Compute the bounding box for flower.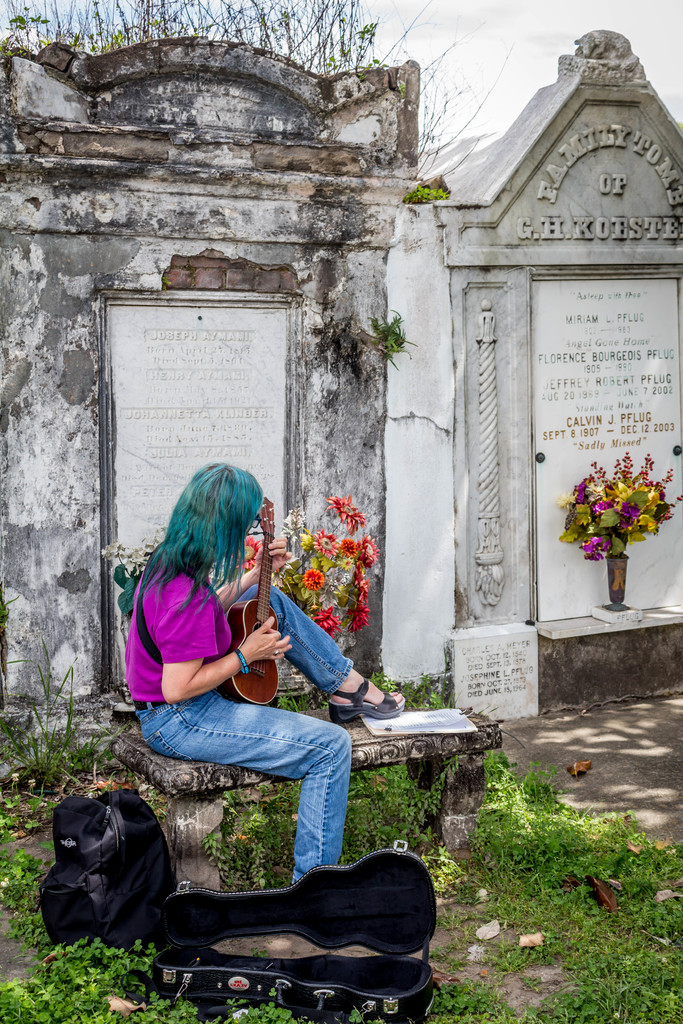
bbox(121, 541, 140, 561).
